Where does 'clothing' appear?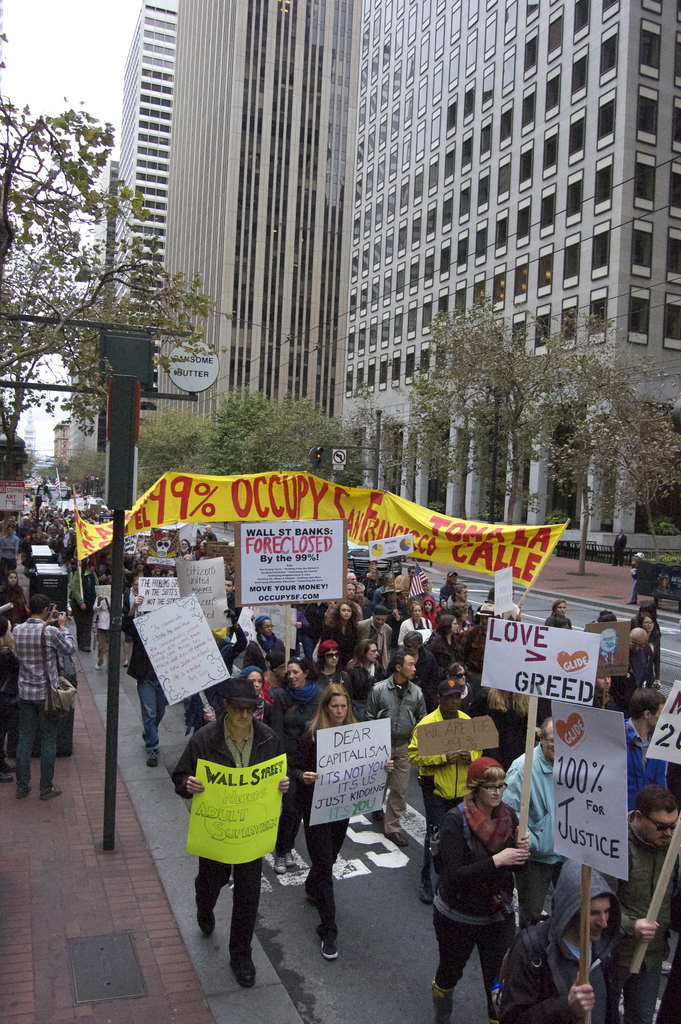
Appears at region(413, 707, 541, 879).
